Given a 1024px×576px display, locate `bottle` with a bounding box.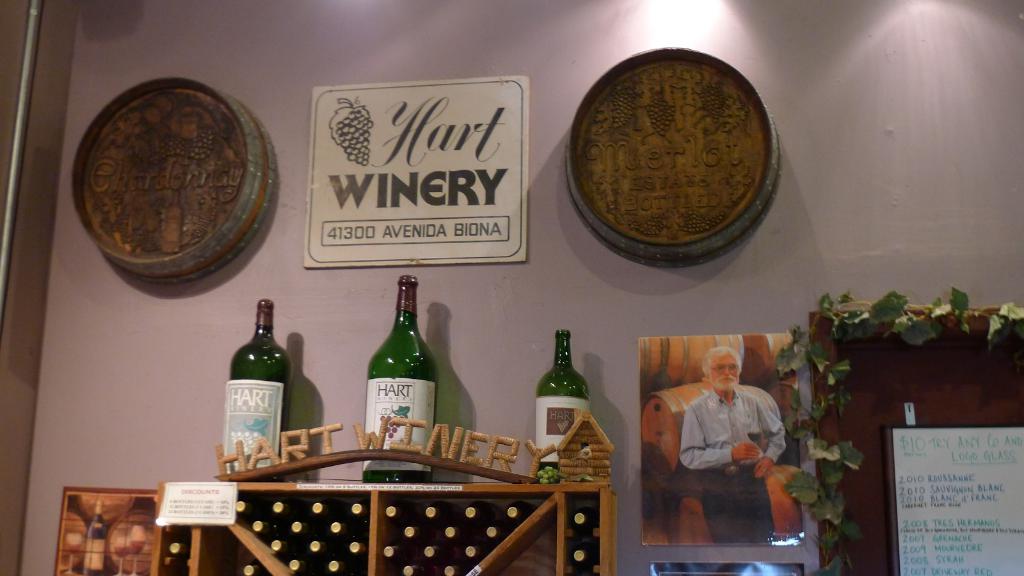
Located: detection(169, 541, 193, 557).
